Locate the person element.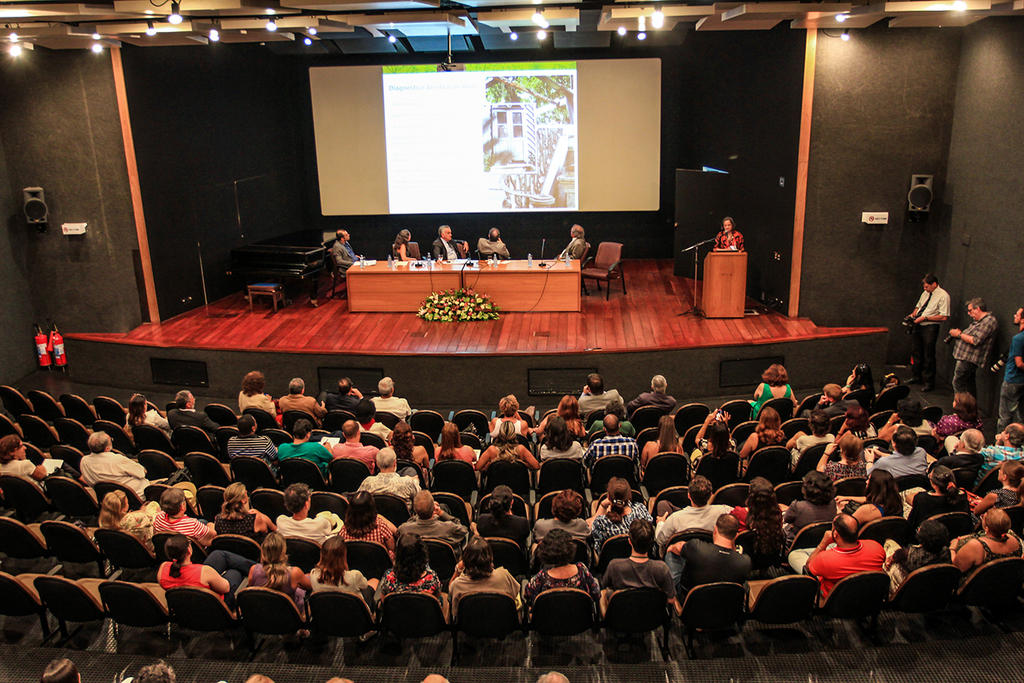
Element bbox: box=[866, 419, 934, 481].
